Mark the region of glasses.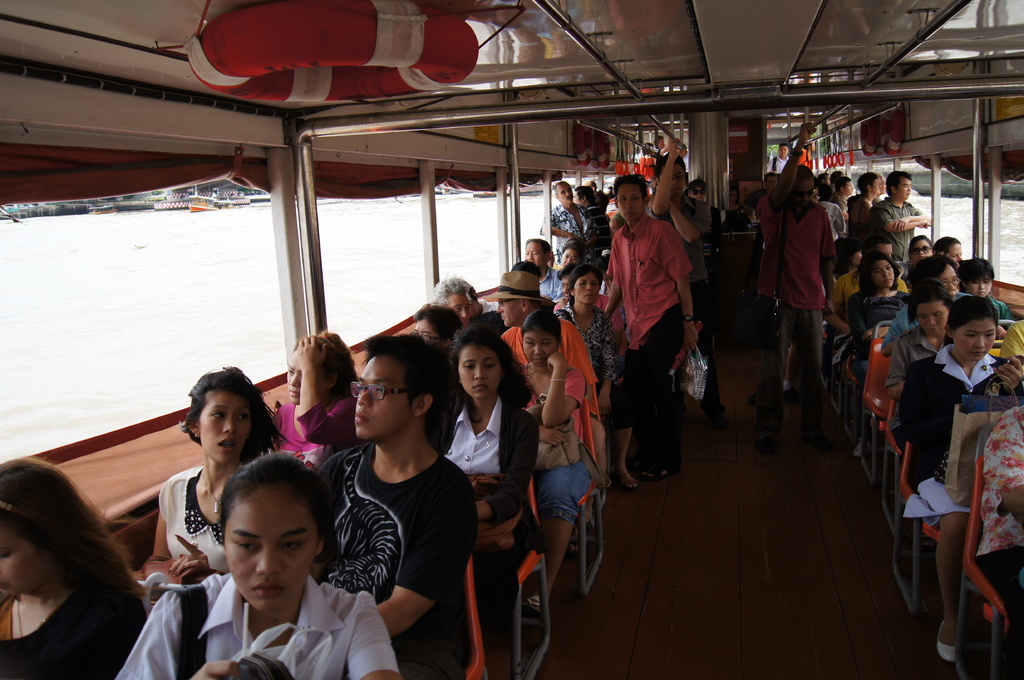
Region: [411,331,441,344].
